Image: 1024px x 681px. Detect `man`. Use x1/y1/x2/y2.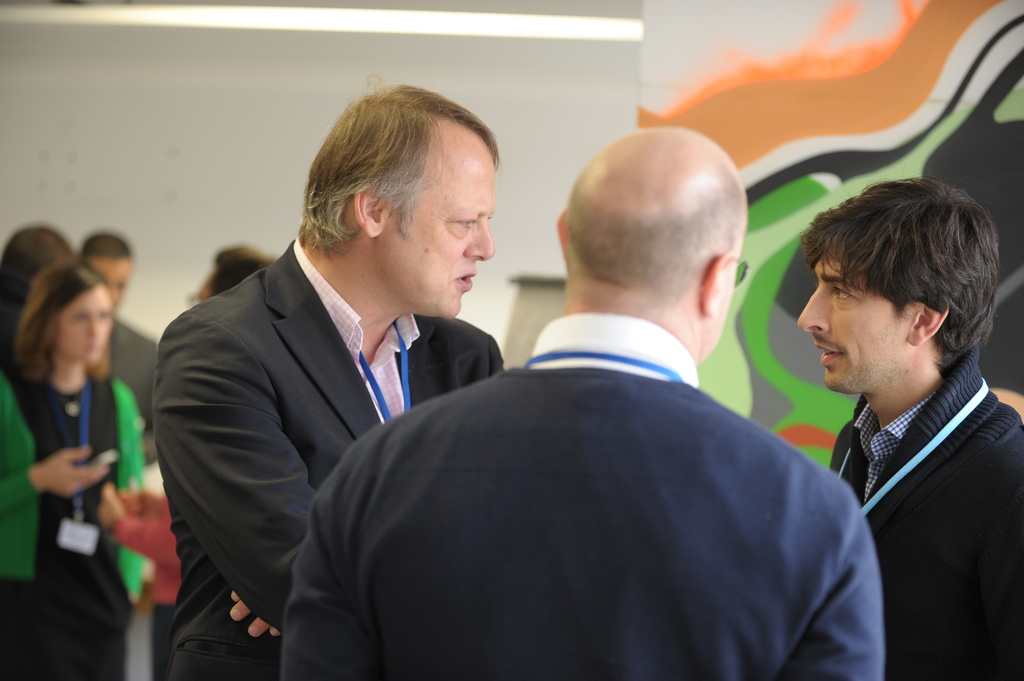
144/86/506/678.
